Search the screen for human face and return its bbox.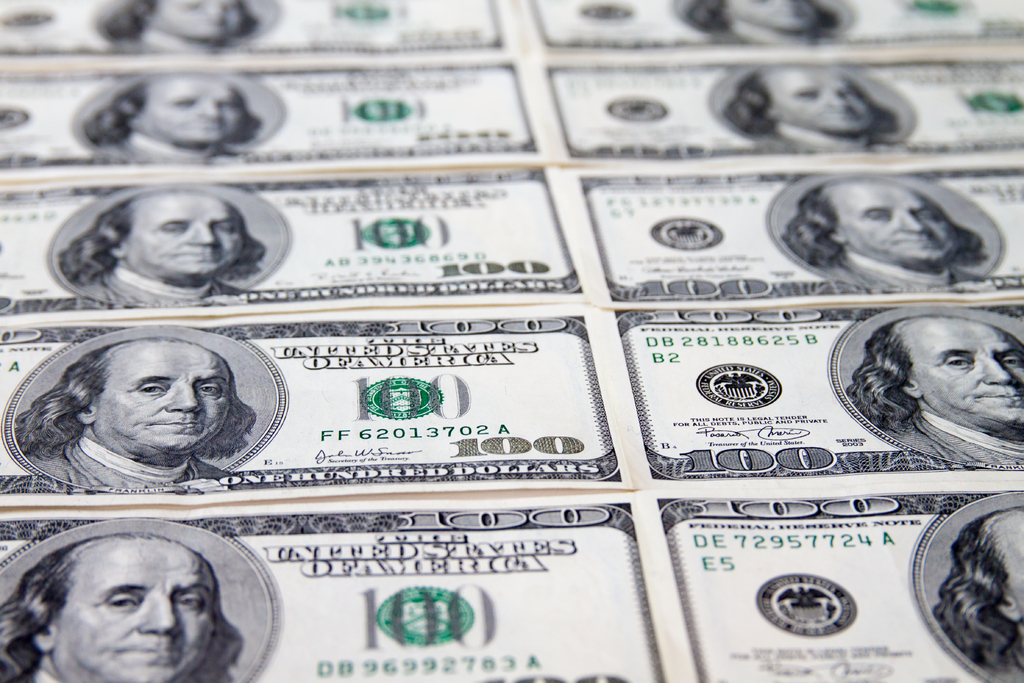
Found: pyautogui.locateOnScreen(827, 174, 957, 264).
